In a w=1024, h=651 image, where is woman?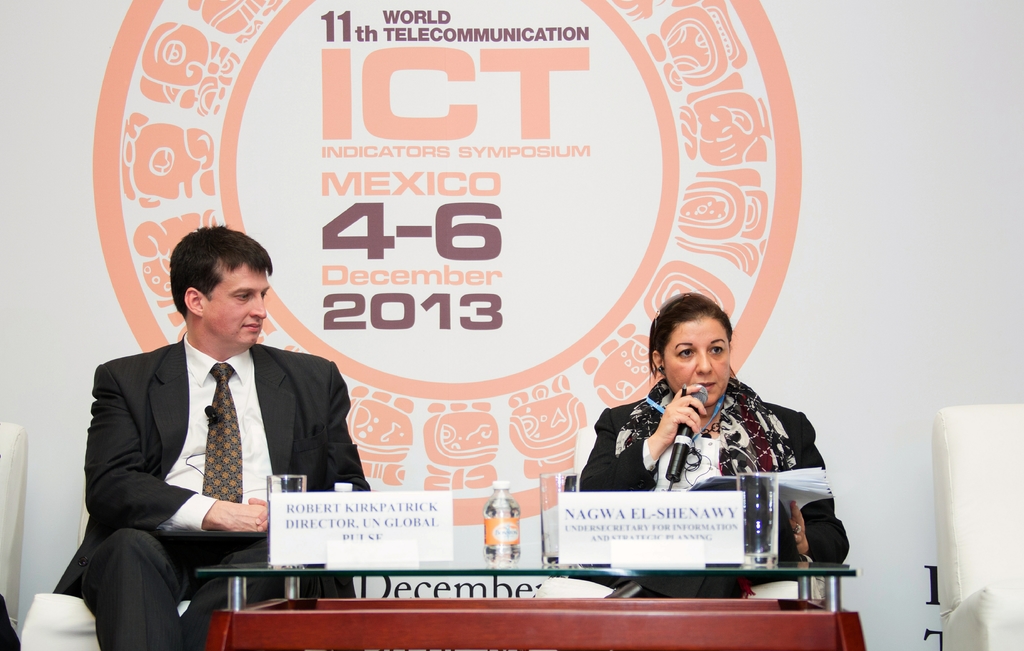
<region>571, 291, 812, 558</region>.
